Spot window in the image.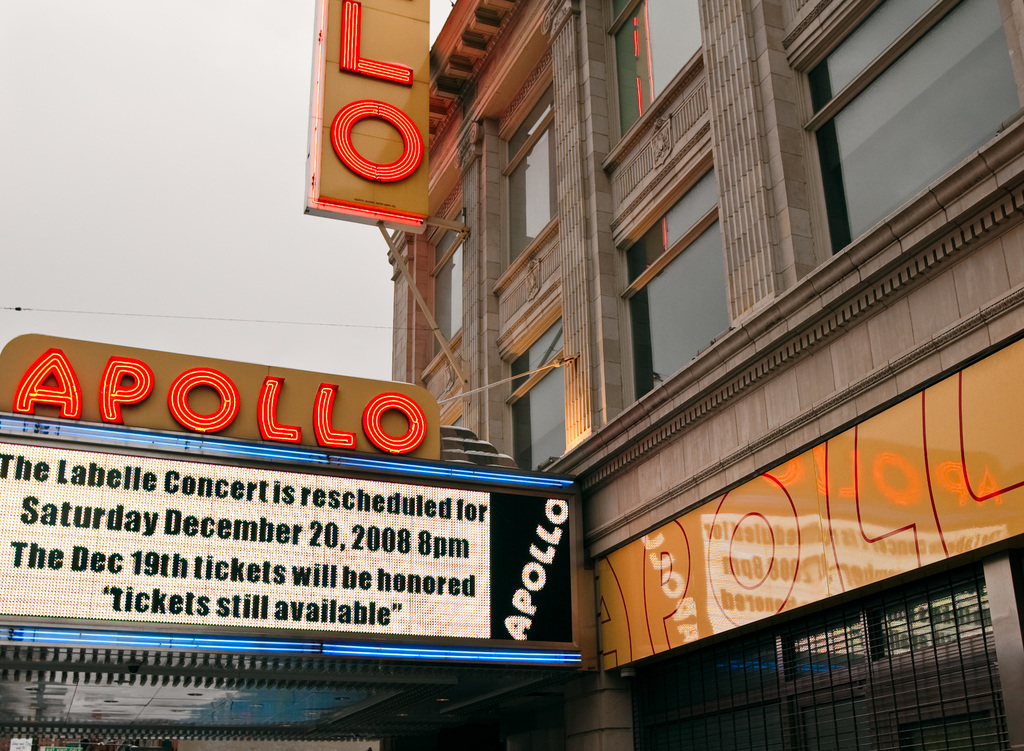
window found at (801,6,1023,253).
